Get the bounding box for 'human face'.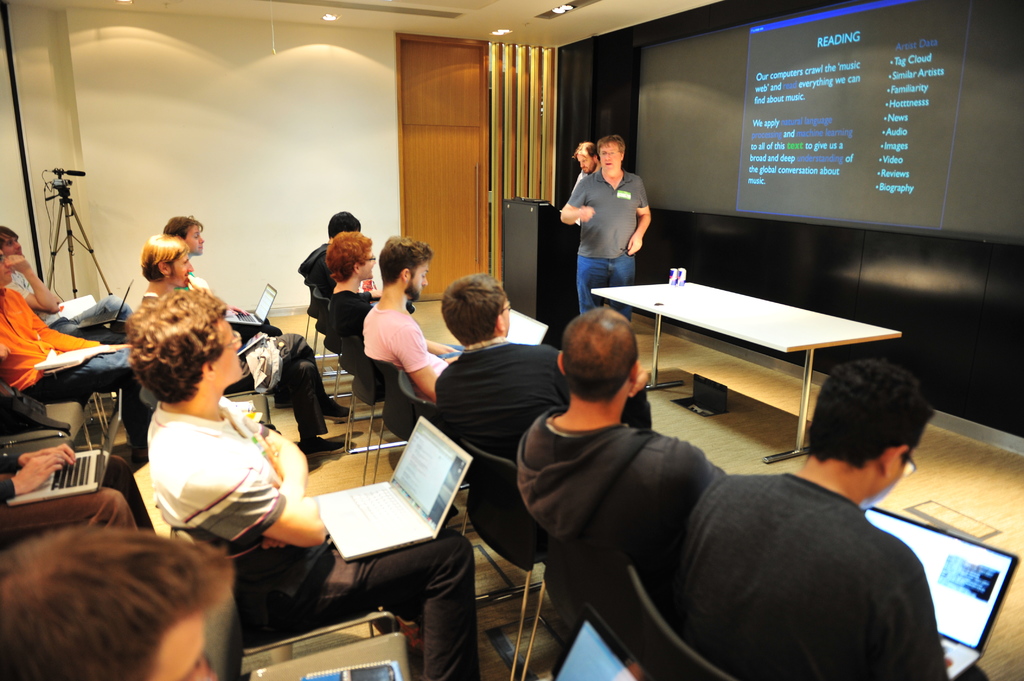
879, 454, 912, 501.
